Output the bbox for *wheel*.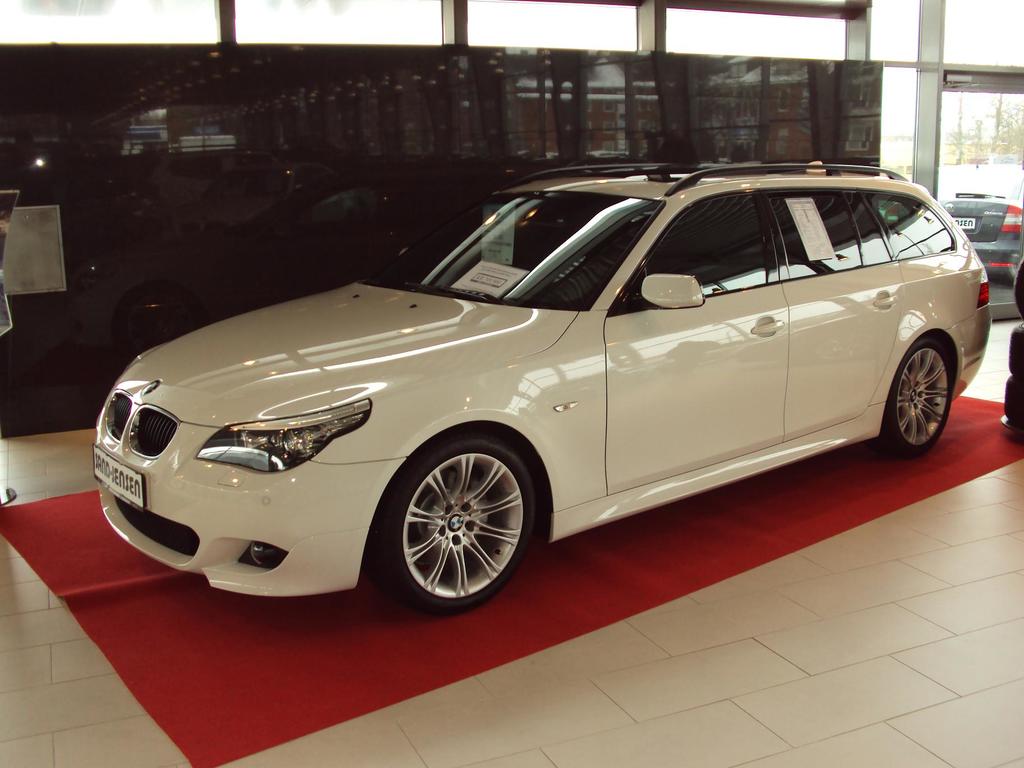
(381, 439, 543, 609).
